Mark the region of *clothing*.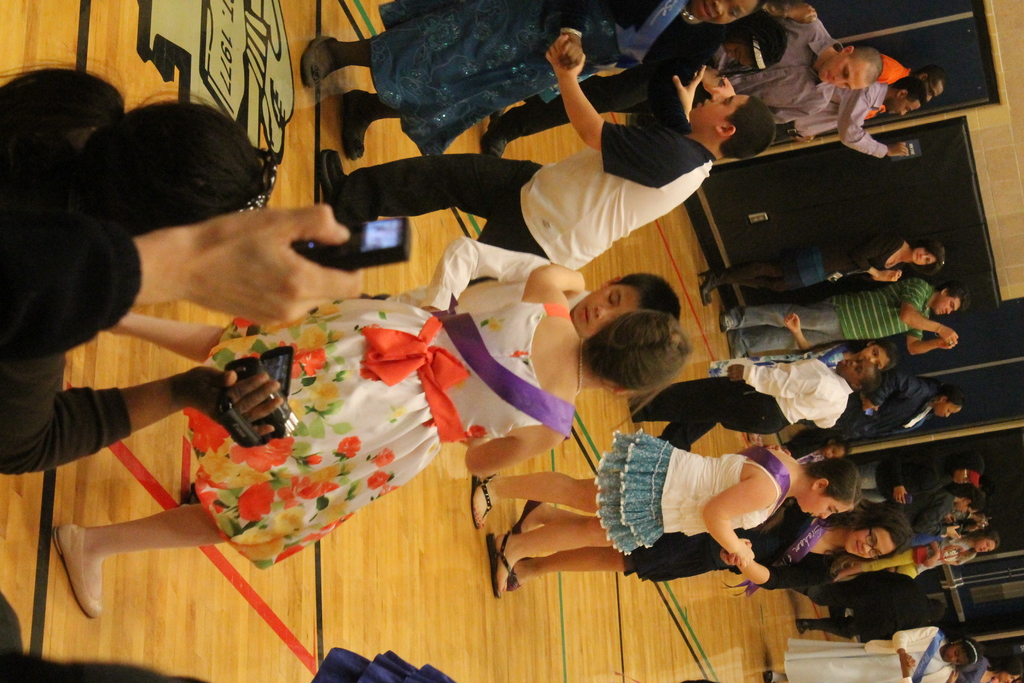
Region: (left=808, top=372, right=939, bottom=458).
